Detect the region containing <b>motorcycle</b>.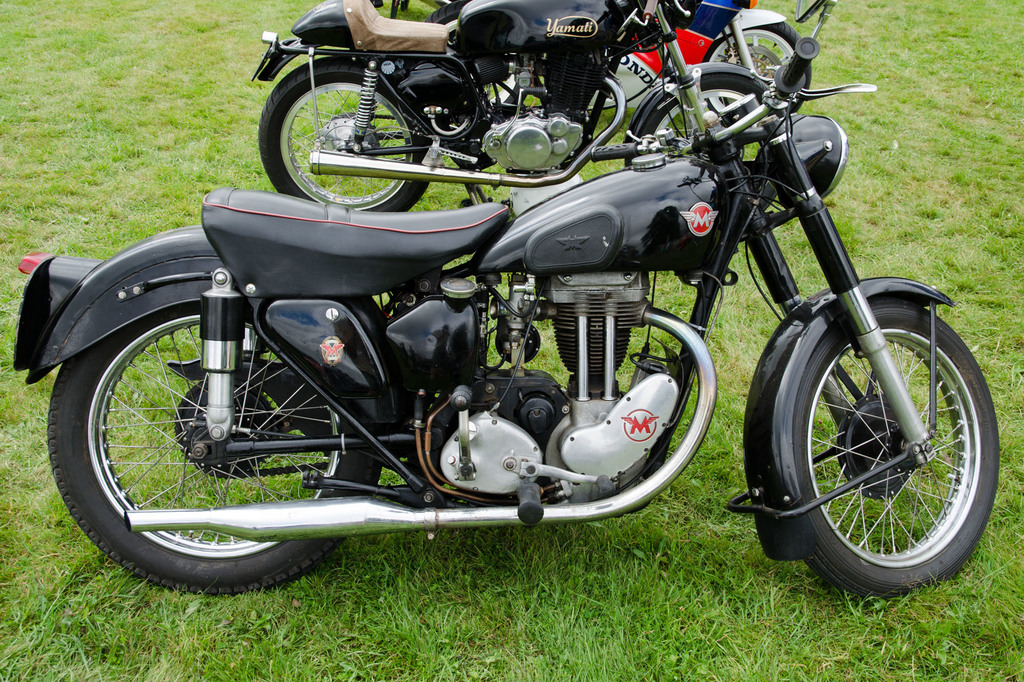
locate(252, 0, 779, 211).
